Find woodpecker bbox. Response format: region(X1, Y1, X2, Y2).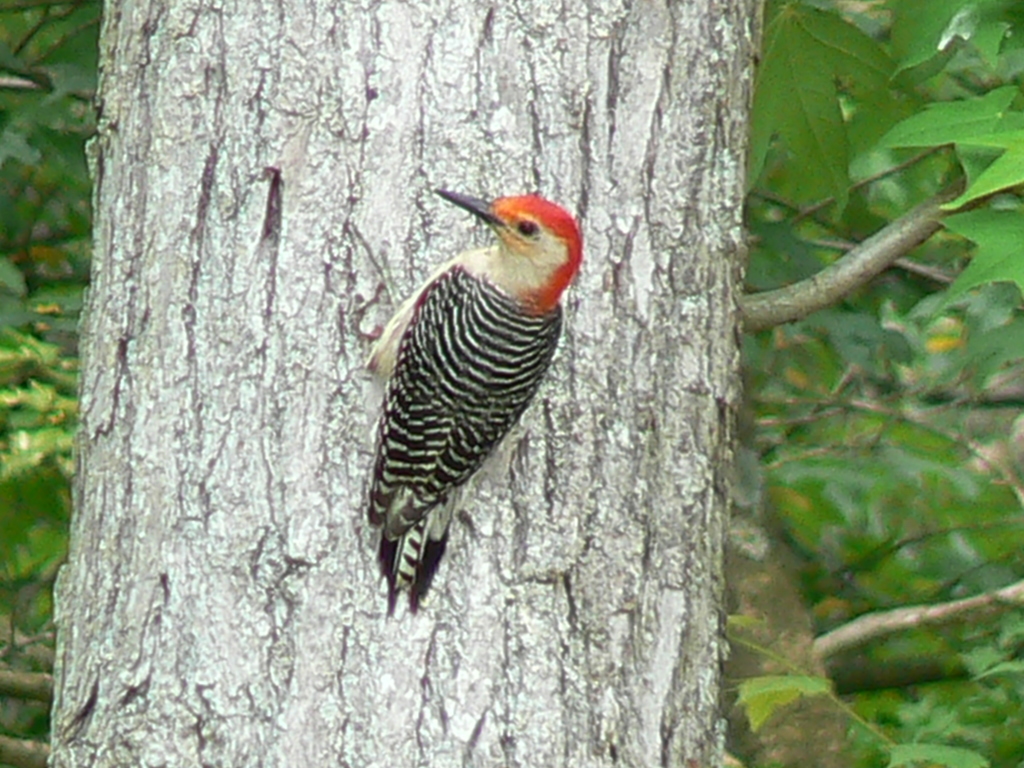
region(344, 173, 597, 625).
